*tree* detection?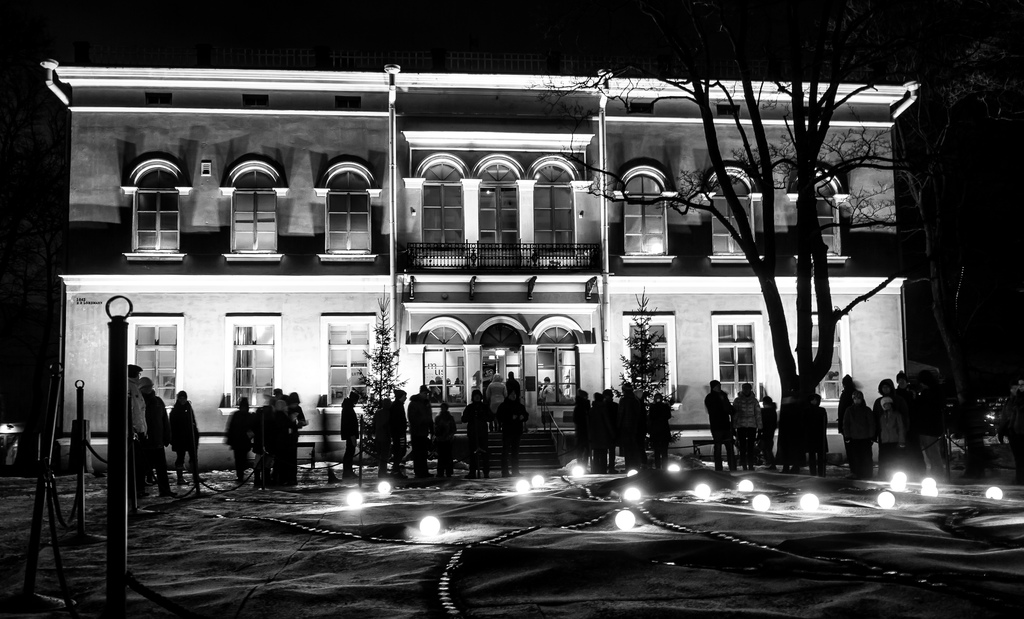
locate(350, 285, 408, 470)
